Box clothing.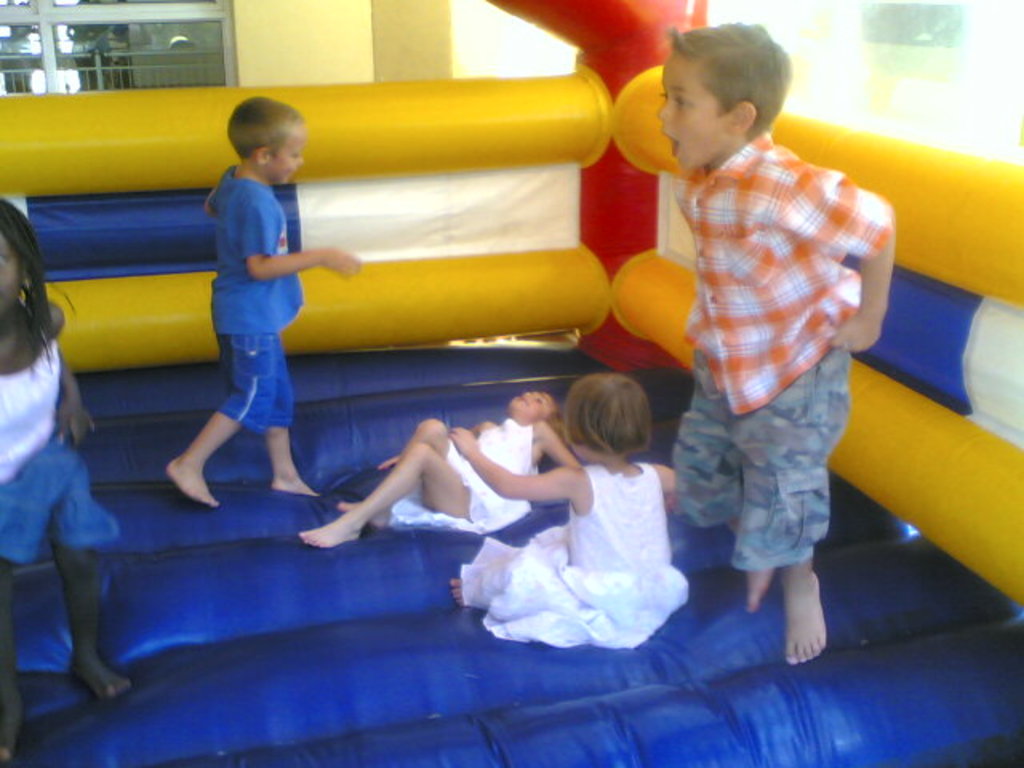
(203,162,309,446).
